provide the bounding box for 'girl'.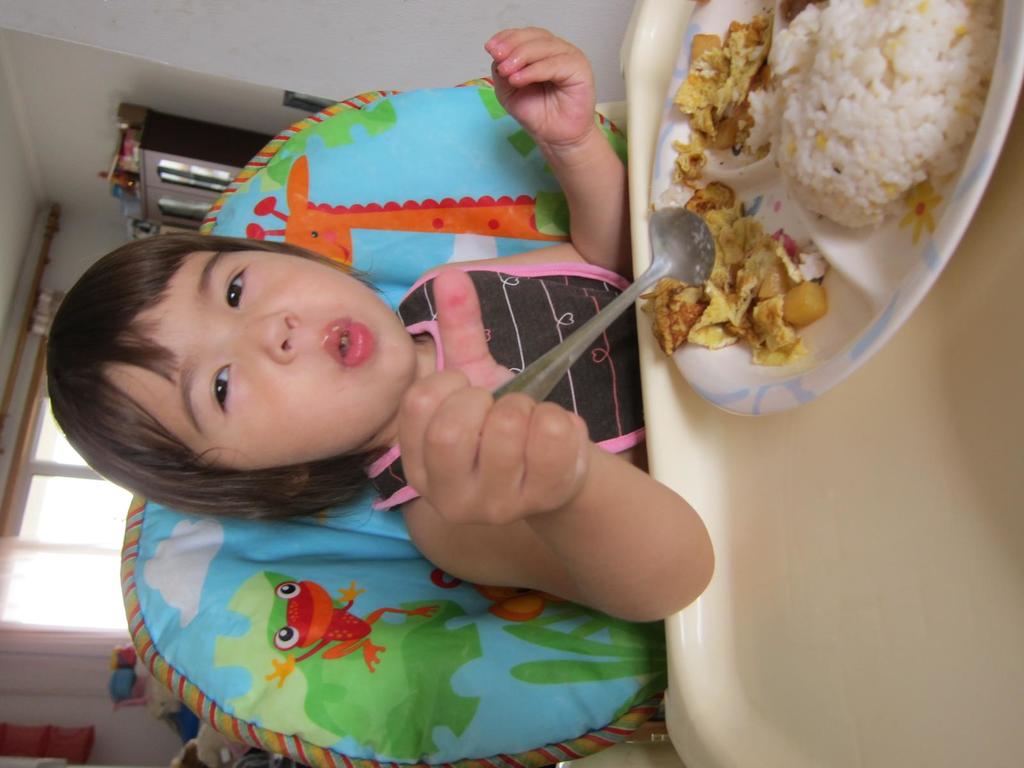
select_region(46, 26, 714, 624).
